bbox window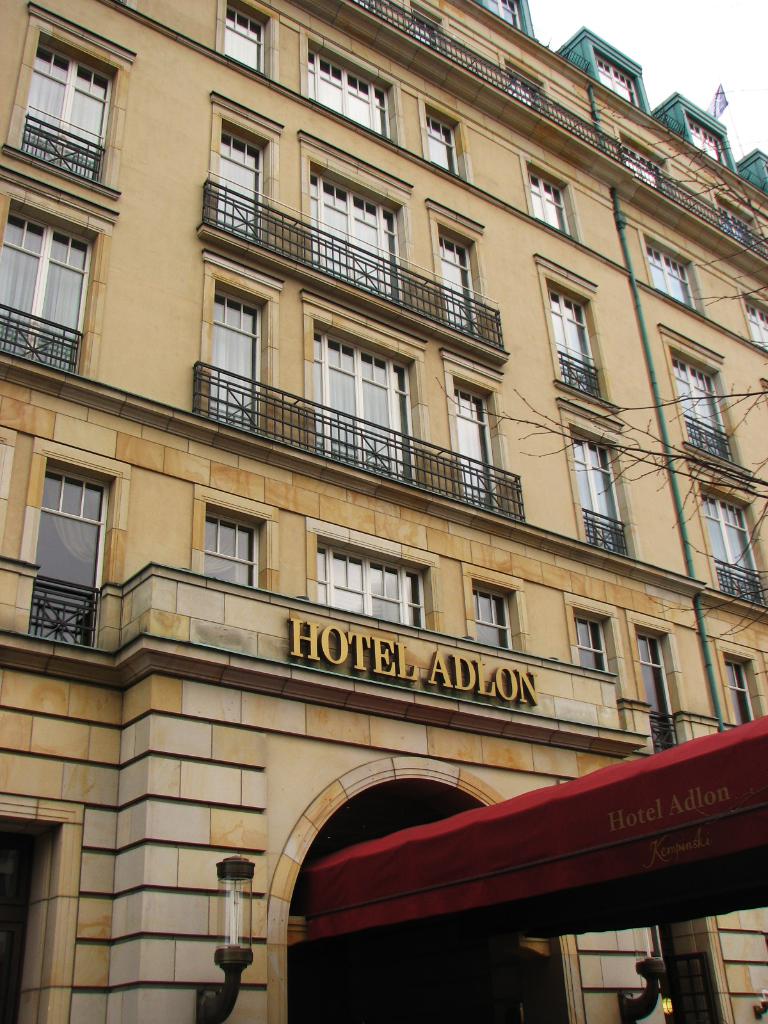
locate(596, 55, 632, 106)
